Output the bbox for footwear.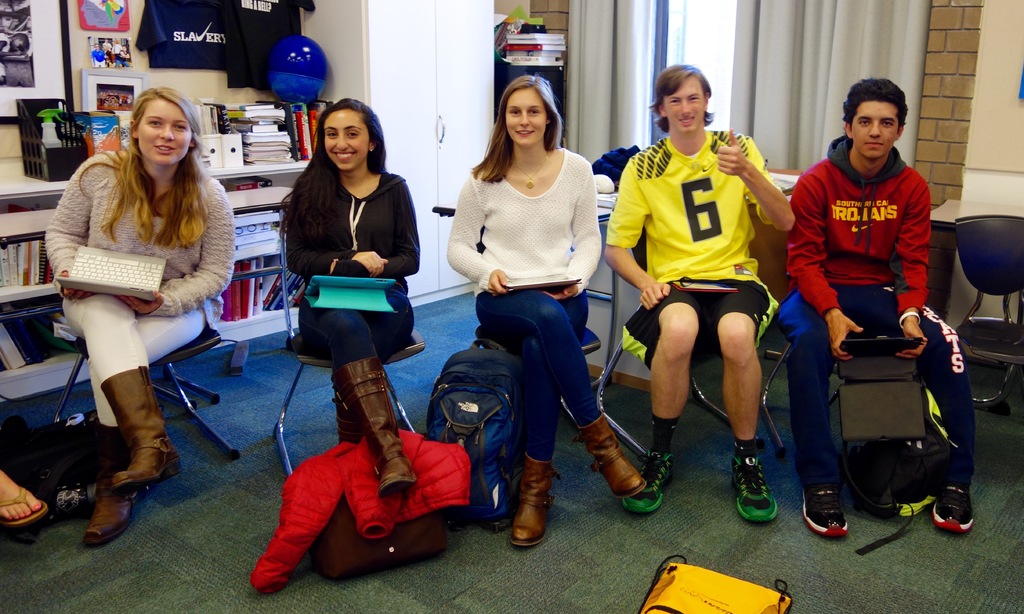
bbox=(513, 453, 563, 551).
